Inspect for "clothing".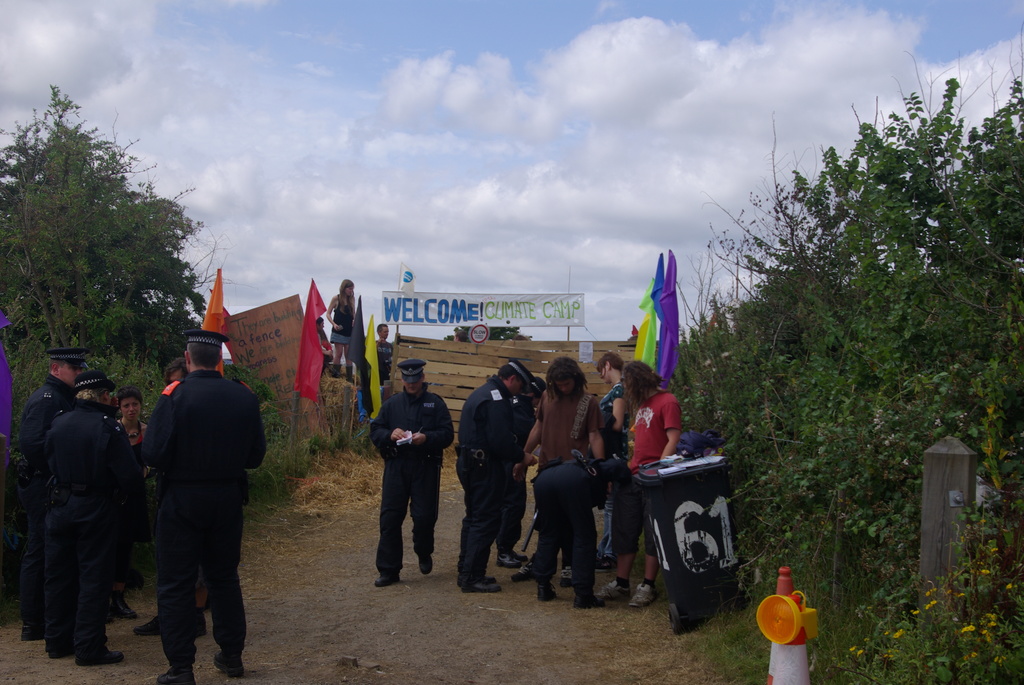
Inspection: {"x1": 532, "y1": 384, "x2": 609, "y2": 569}.
